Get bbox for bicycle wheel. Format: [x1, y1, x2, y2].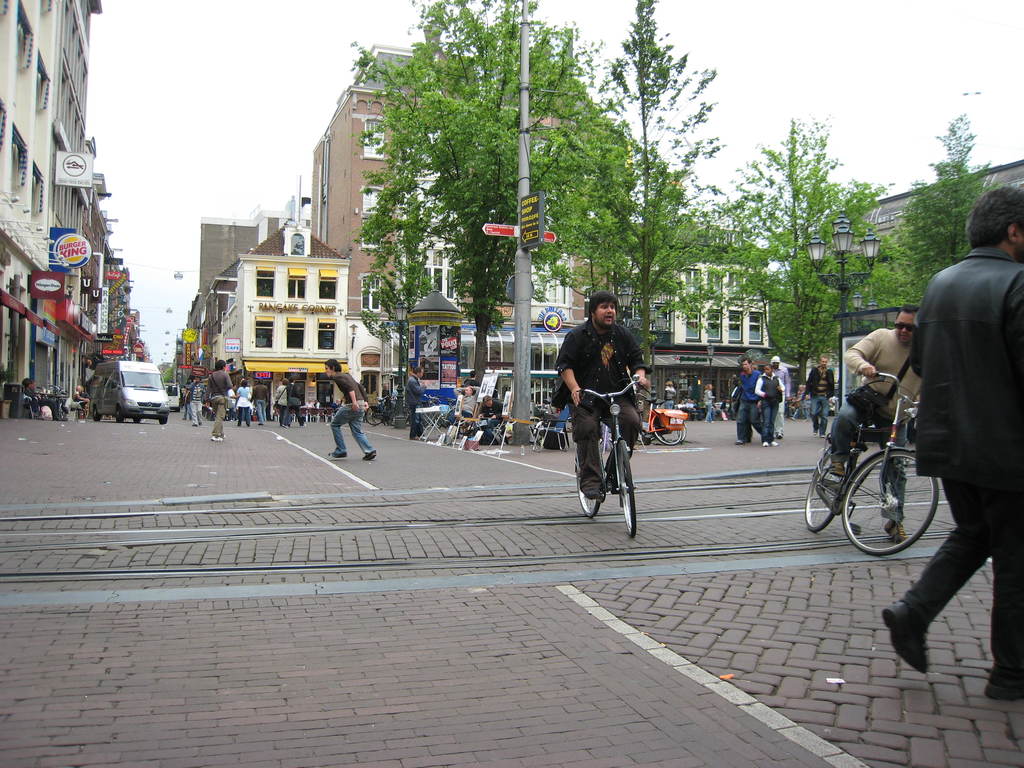
[652, 416, 682, 448].
